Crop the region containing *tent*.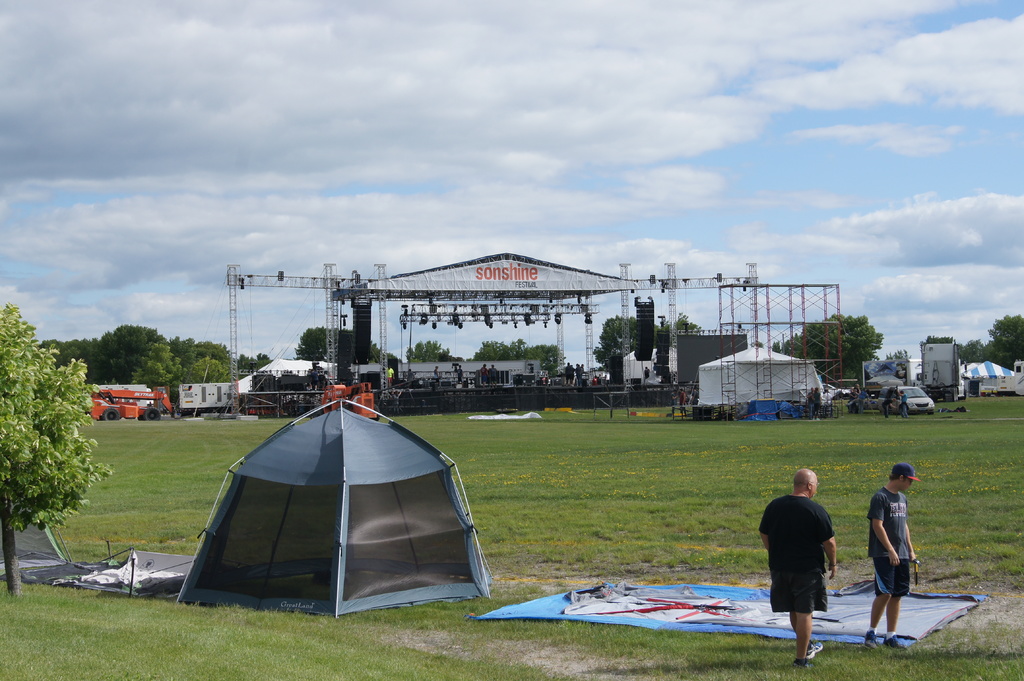
Crop region: (x1=693, y1=343, x2=828, y2=409).
